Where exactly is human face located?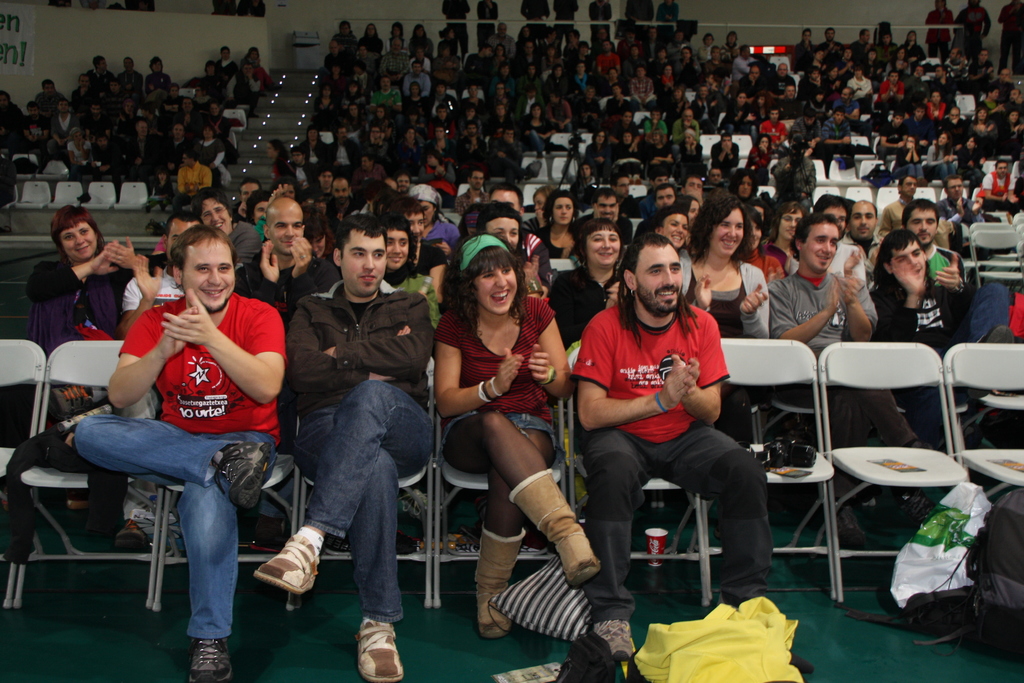
Its bounding box is 336 128 347 142.
